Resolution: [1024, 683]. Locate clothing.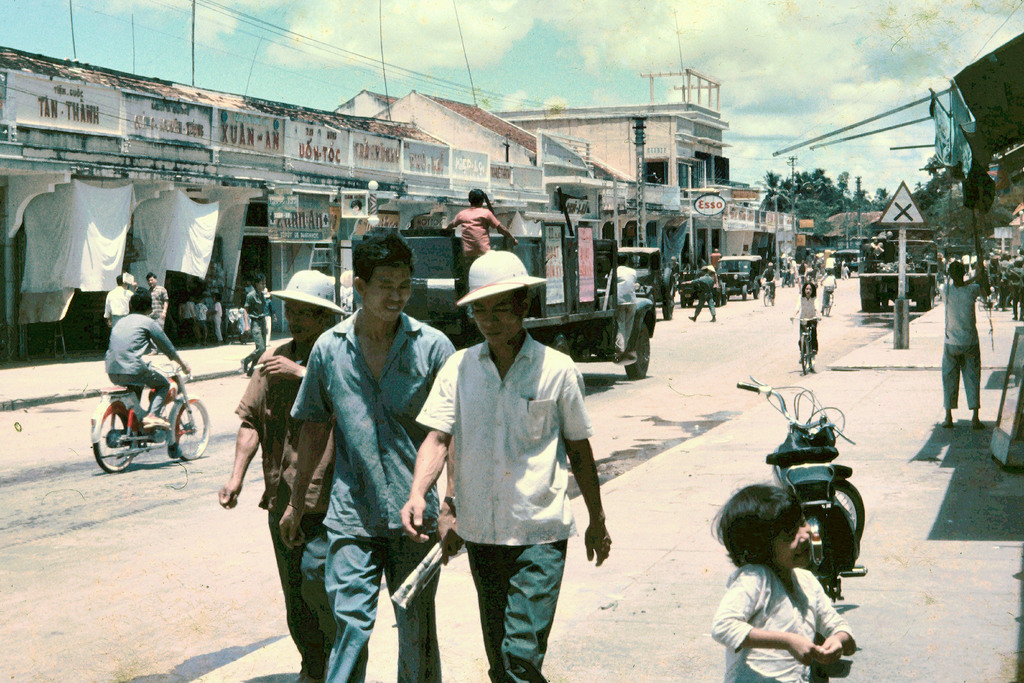
pyautogui.locateOnScreen(285, 294, 442, 682).
